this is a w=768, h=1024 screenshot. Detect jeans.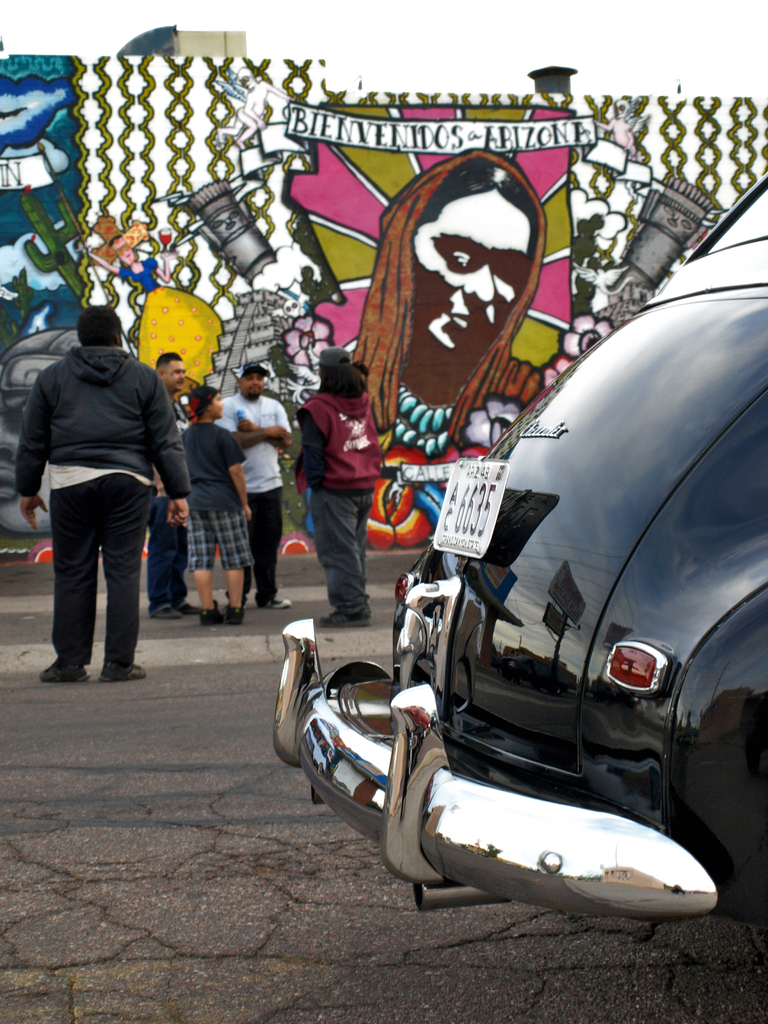
<region>305, 488, 378, 609</region>.
